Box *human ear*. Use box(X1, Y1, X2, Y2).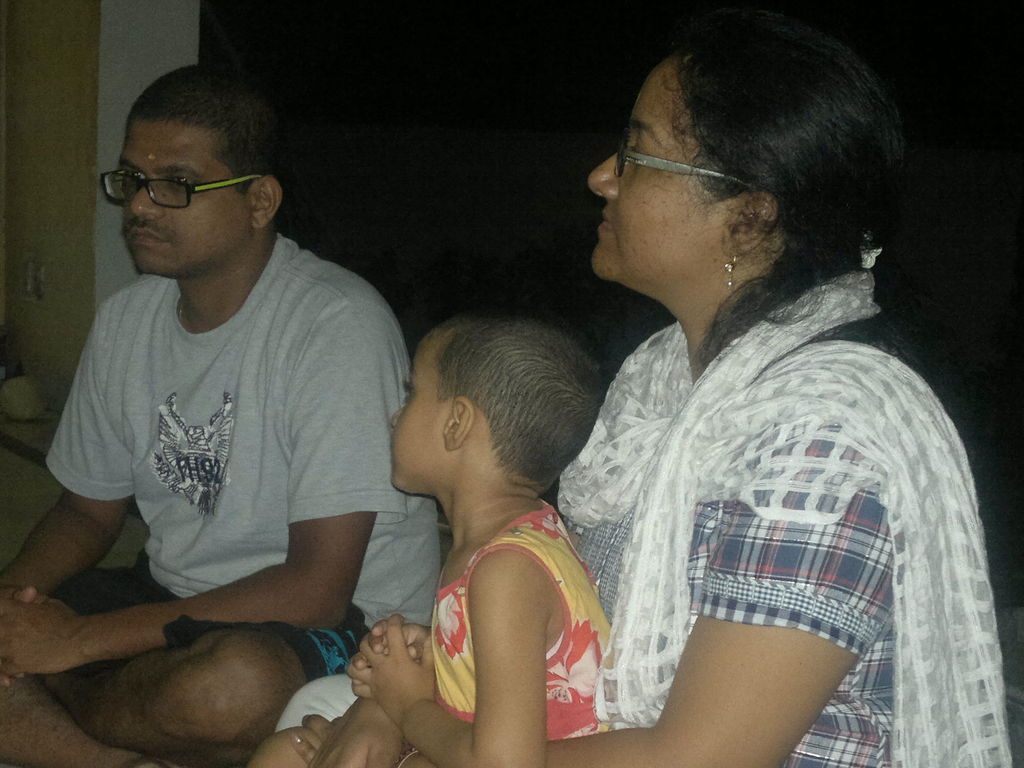
box(442, 399, 476, 452).
